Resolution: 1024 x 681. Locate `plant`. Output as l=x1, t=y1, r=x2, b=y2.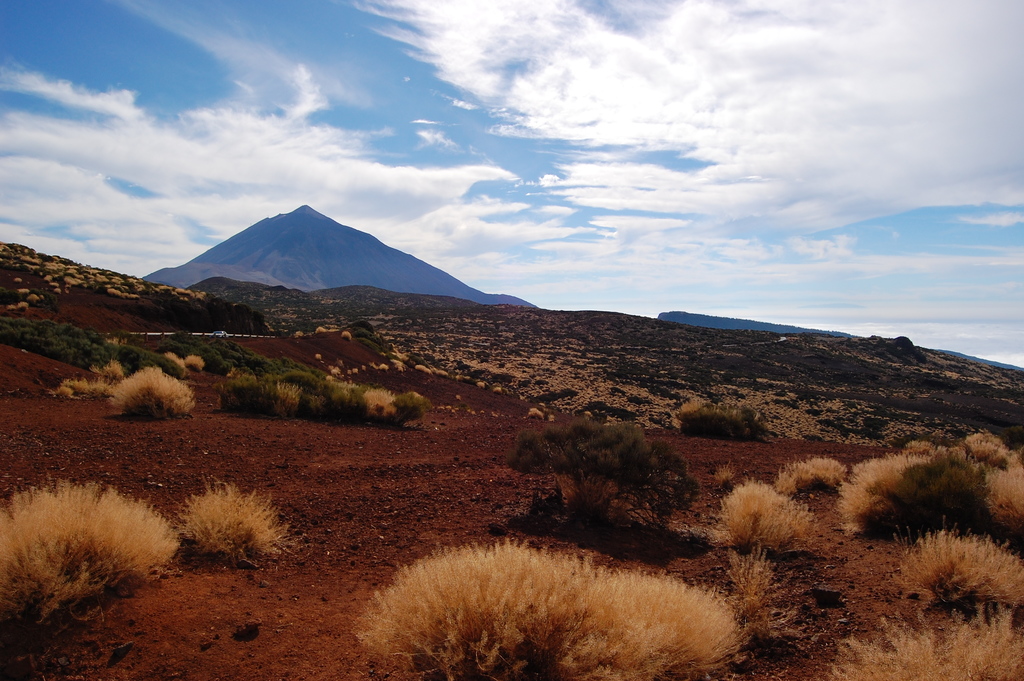
l=148, t=470, r=301, b=582.
